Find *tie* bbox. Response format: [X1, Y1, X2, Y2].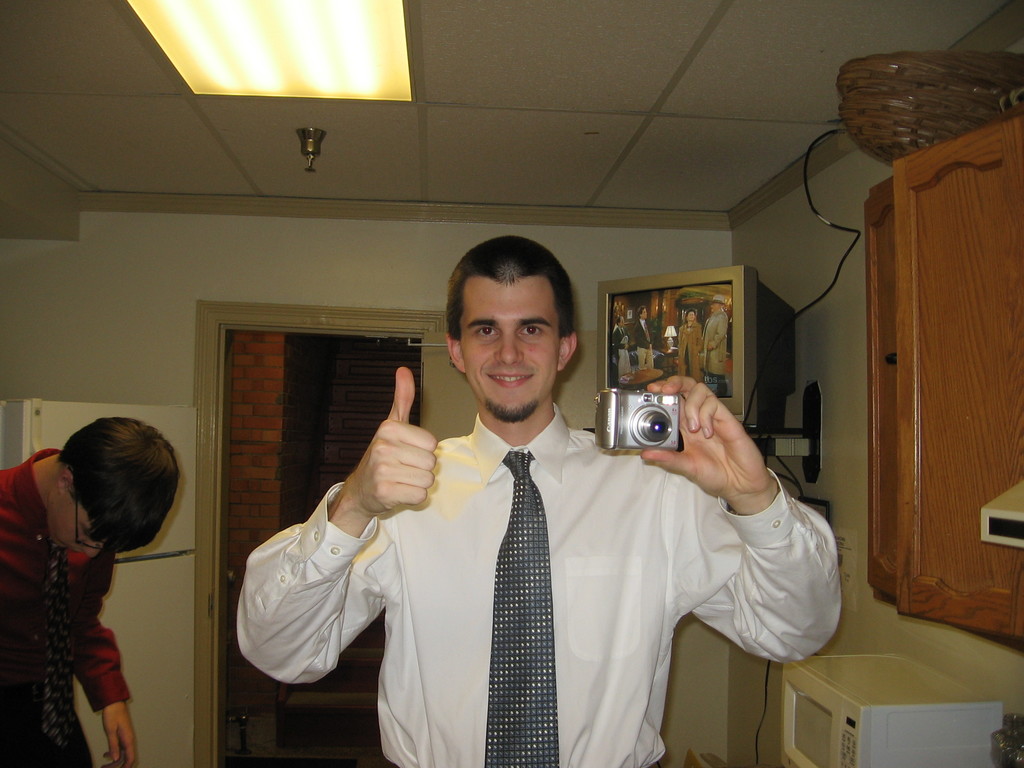
[41, 545, 76, 753].
